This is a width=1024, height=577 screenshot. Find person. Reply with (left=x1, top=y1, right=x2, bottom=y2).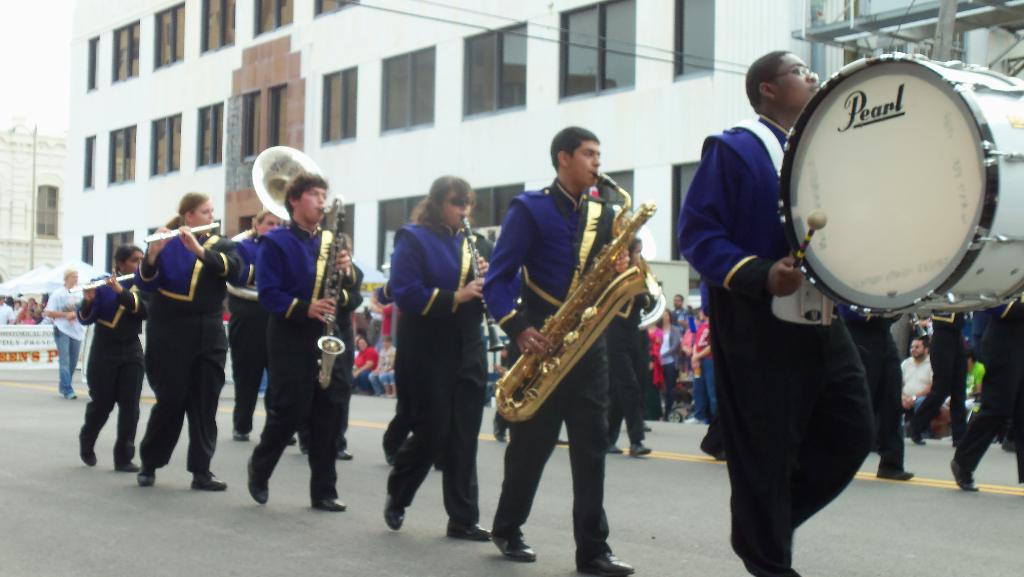
(left=492, top=124, right=645, bottom=572).
